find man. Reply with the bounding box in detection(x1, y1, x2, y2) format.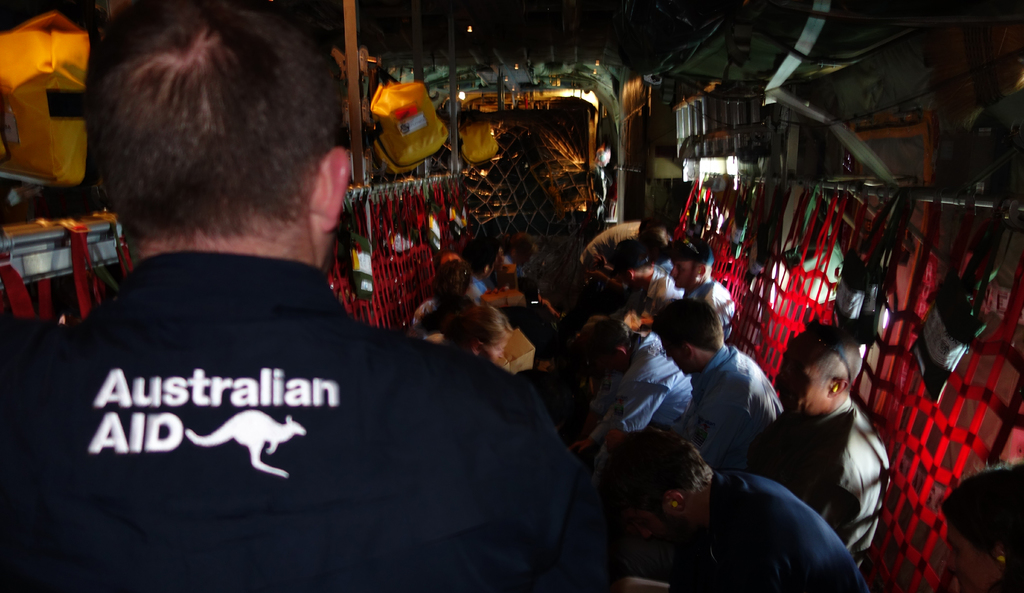
detection(666, 238, 735, 337).
